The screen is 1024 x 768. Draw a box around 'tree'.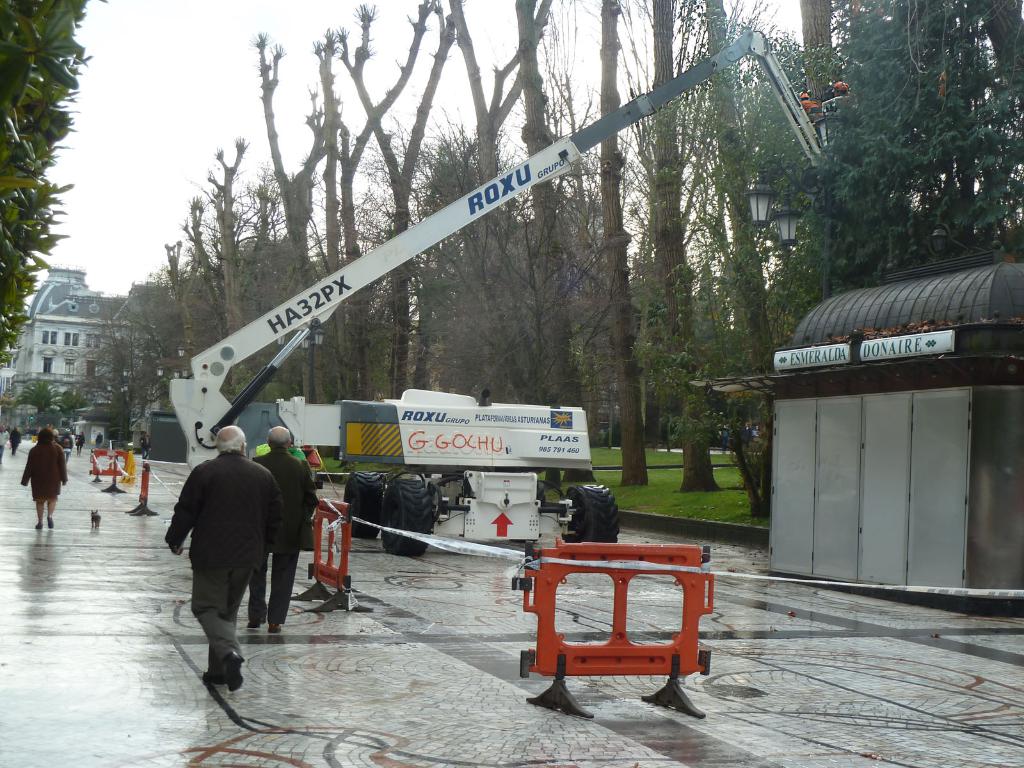
locate(0, 0, 106, 356).
